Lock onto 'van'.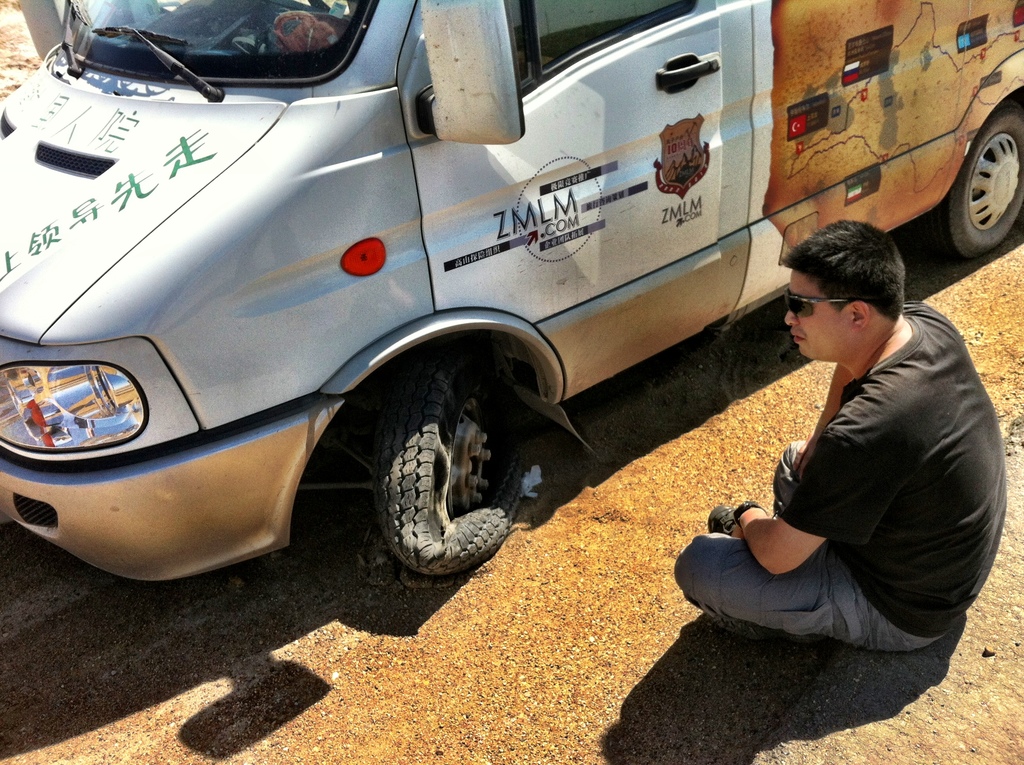
Locked: crop(0, 0, 1023, 583).
